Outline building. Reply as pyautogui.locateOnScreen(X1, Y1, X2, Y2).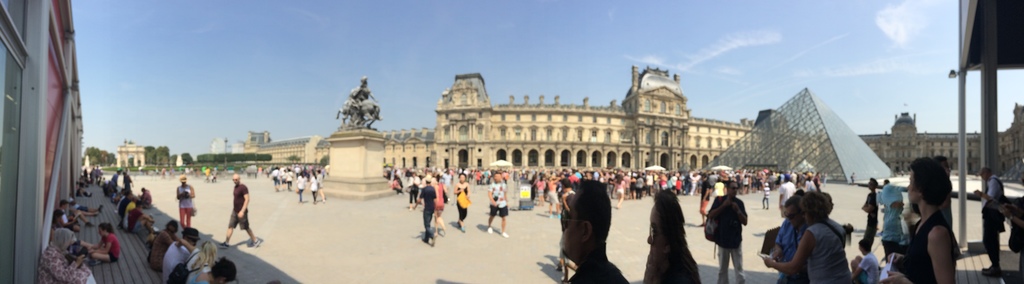
pyautogui.locateOnScreen(236, 58, 1023, 180).
